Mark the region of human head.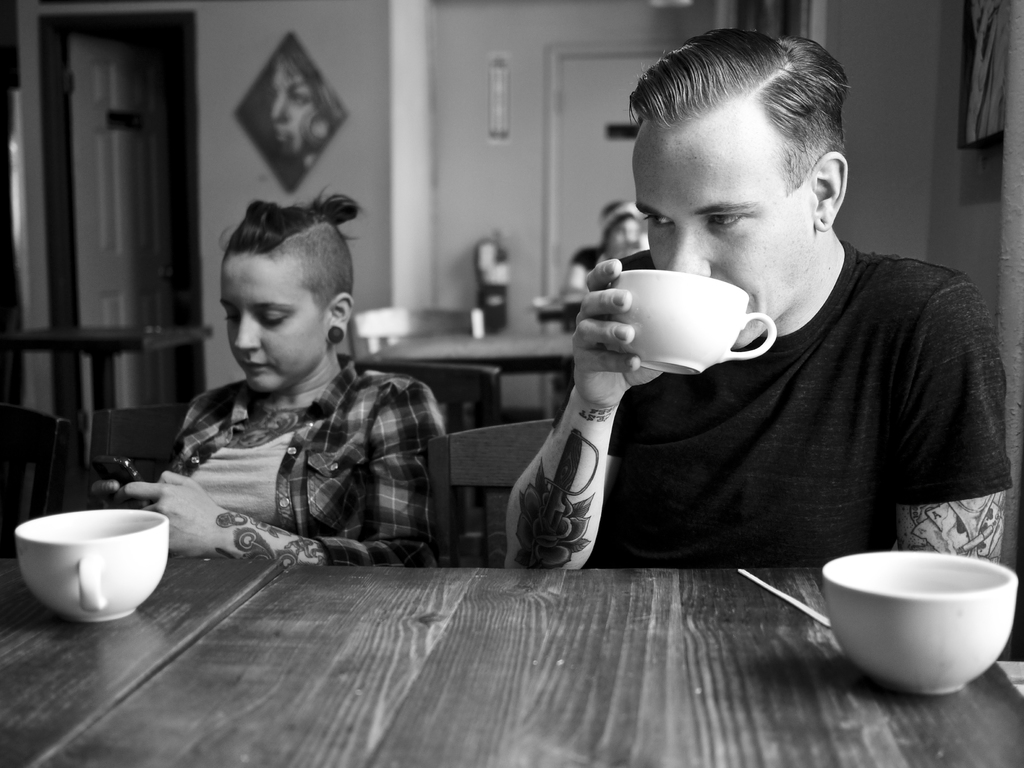
Region: 205,195,353,400.
